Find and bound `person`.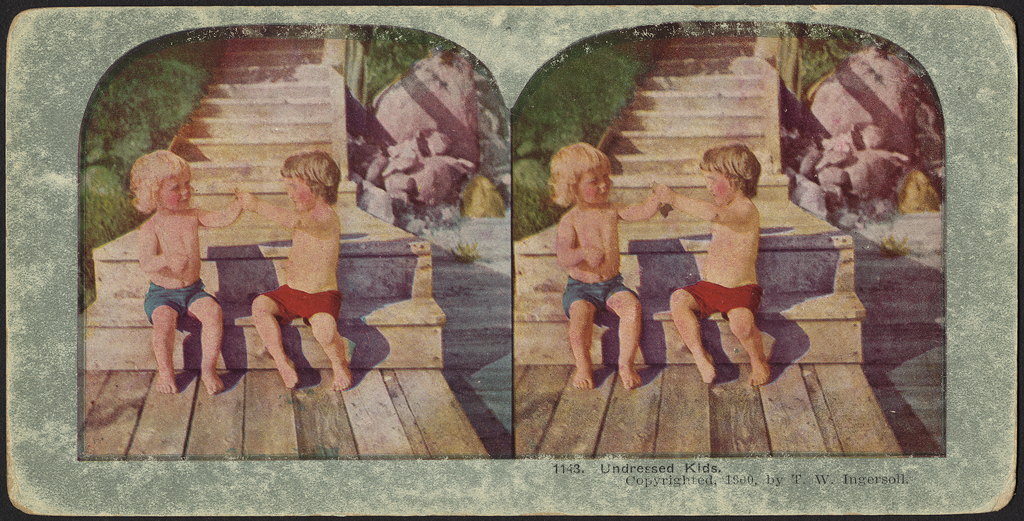
Bound: (240,152,355,394).
